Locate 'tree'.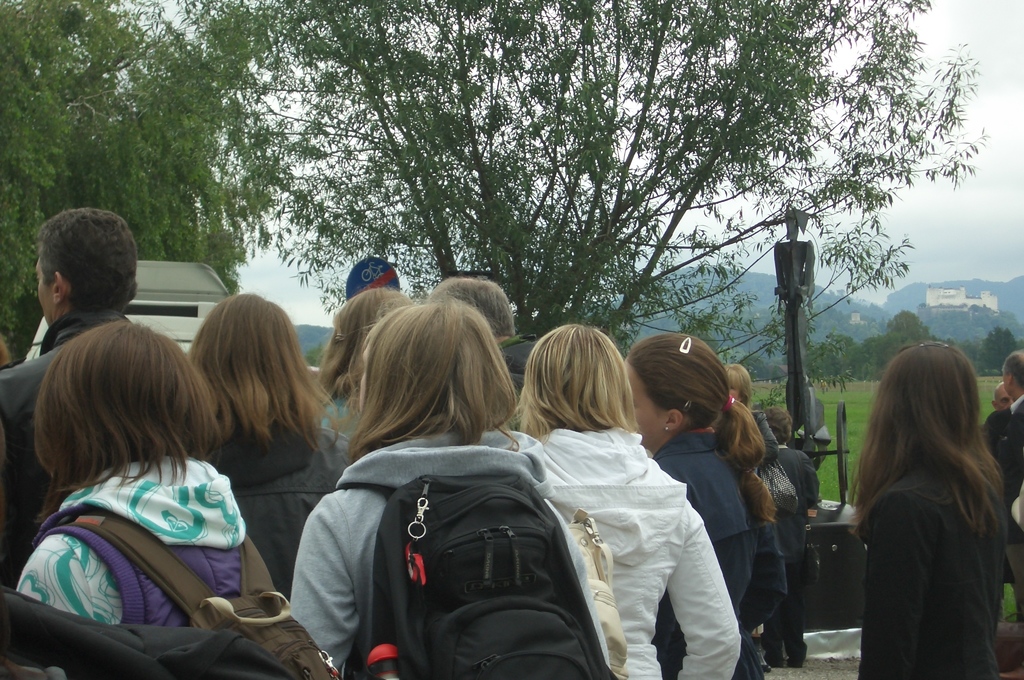
Bounding box: select_region(56, 0, 173, 241).
